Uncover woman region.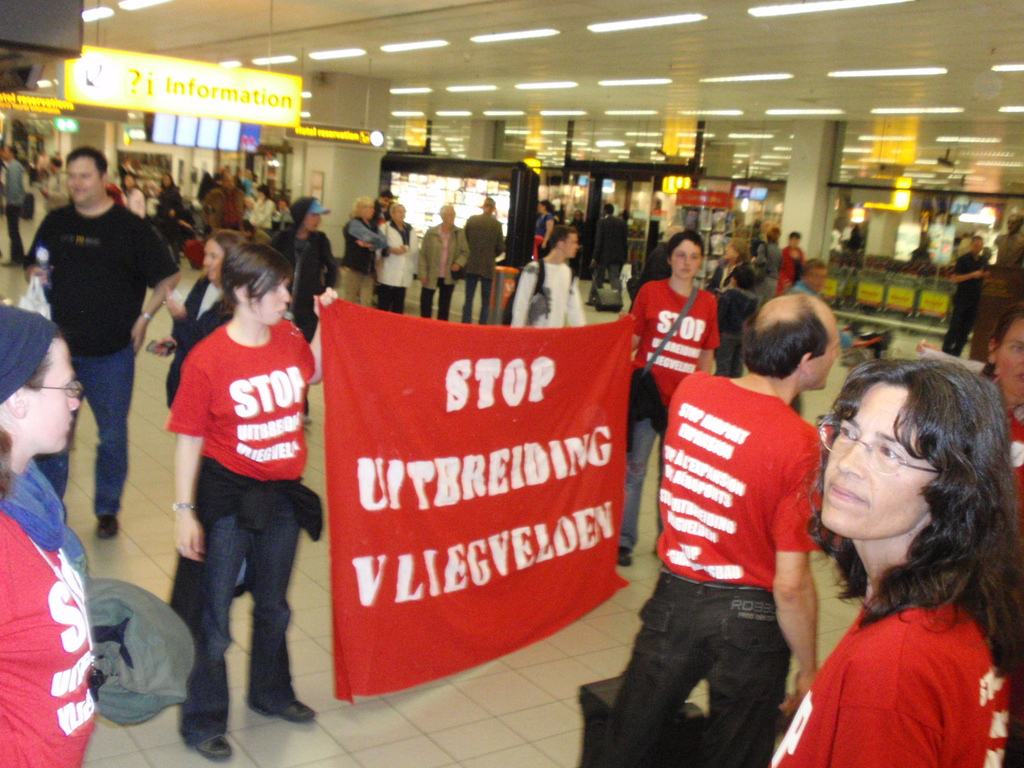
Uncovered: 375:202:418:314.
